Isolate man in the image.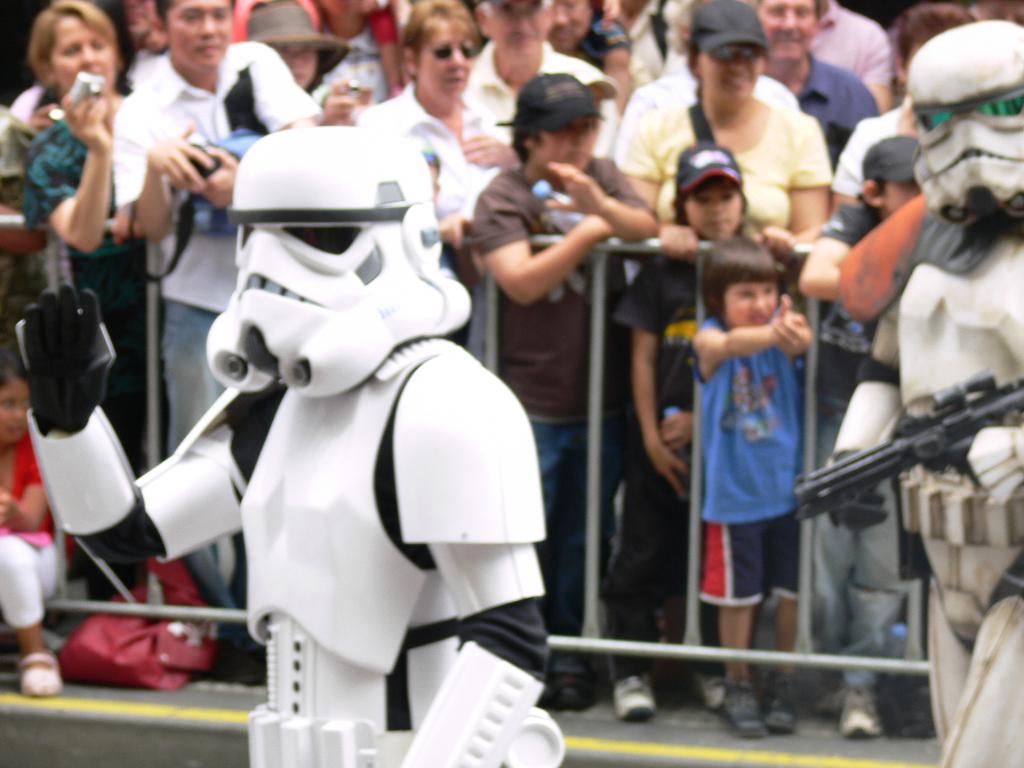
Isolated region: left=811, top=0, right=898, bottom=119.
